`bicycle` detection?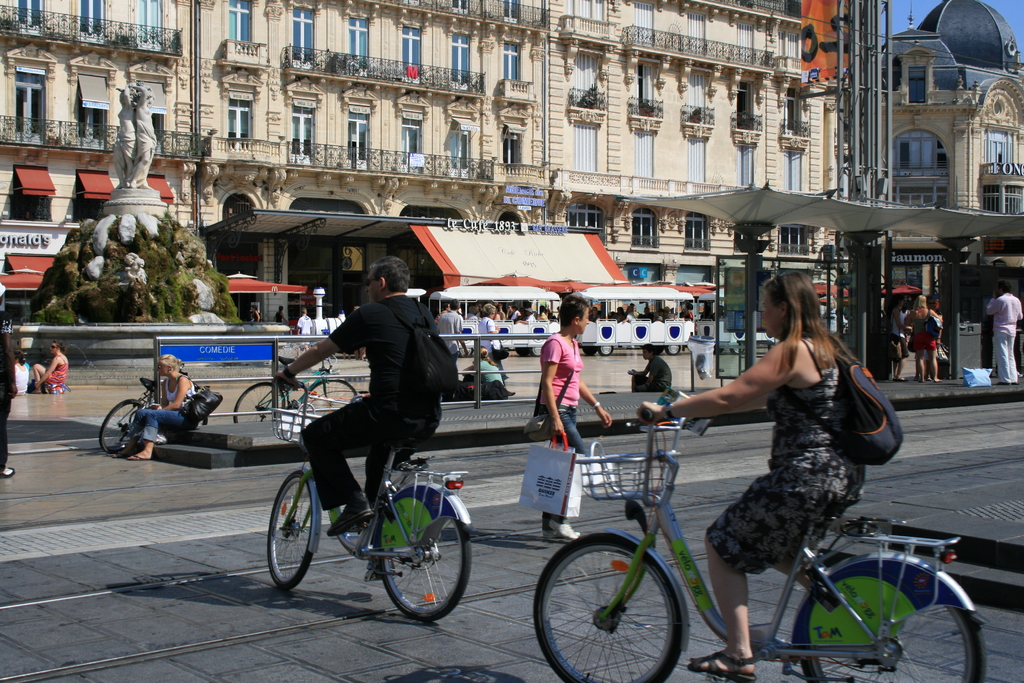
[536,409,989,682]
